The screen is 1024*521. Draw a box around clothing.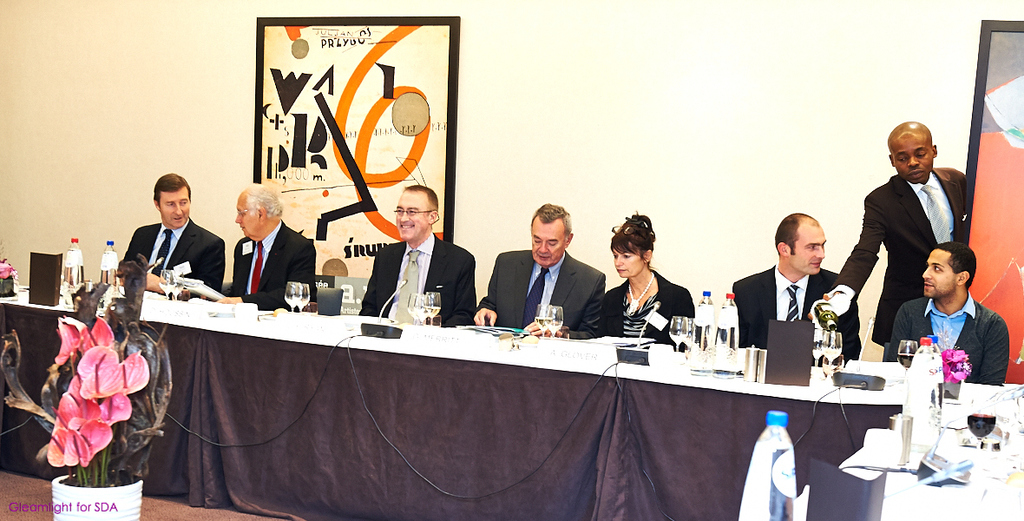
[left=227, top=222, right=321, bottom=306].
